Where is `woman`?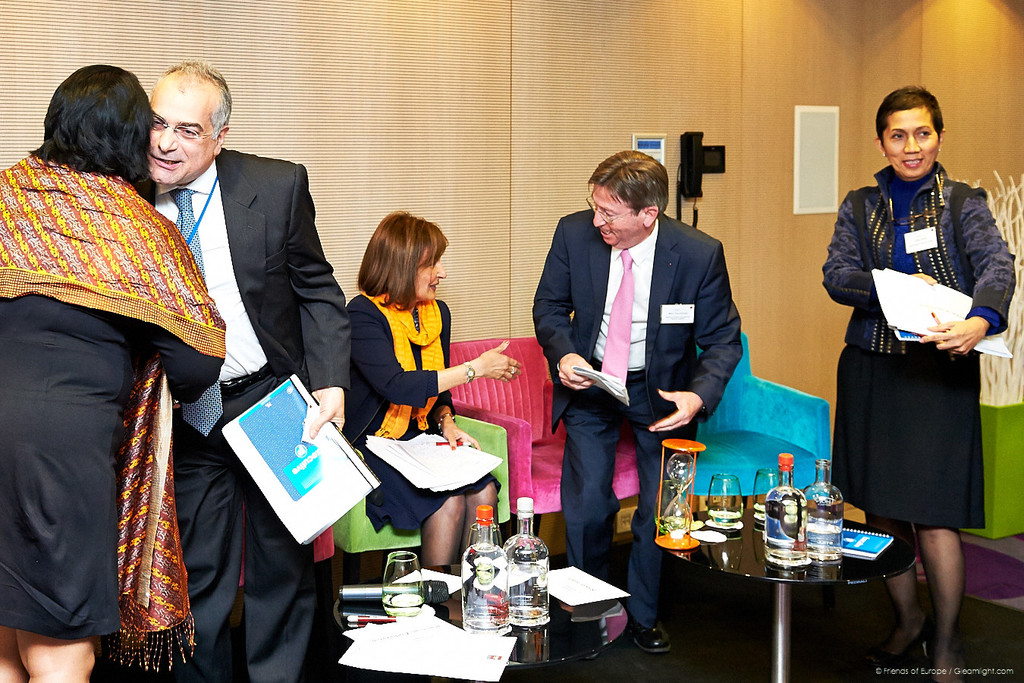
box(0, 66, 223, 682).
